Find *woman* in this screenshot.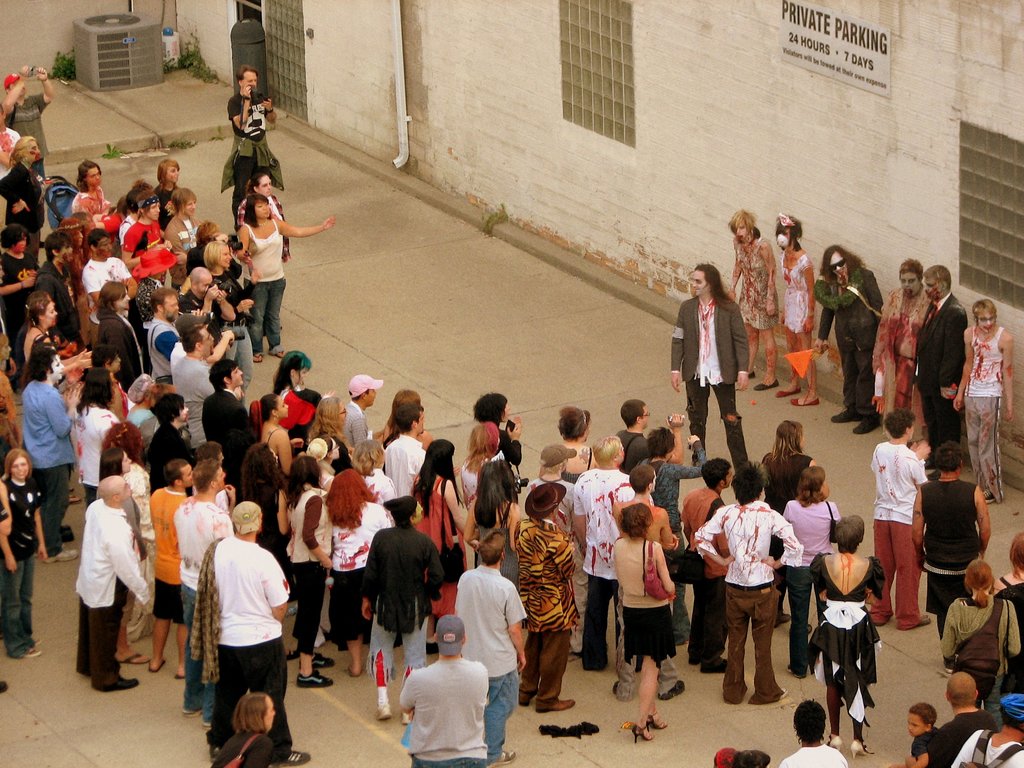
The bounding box for *woman* is 84:341:130:427.
